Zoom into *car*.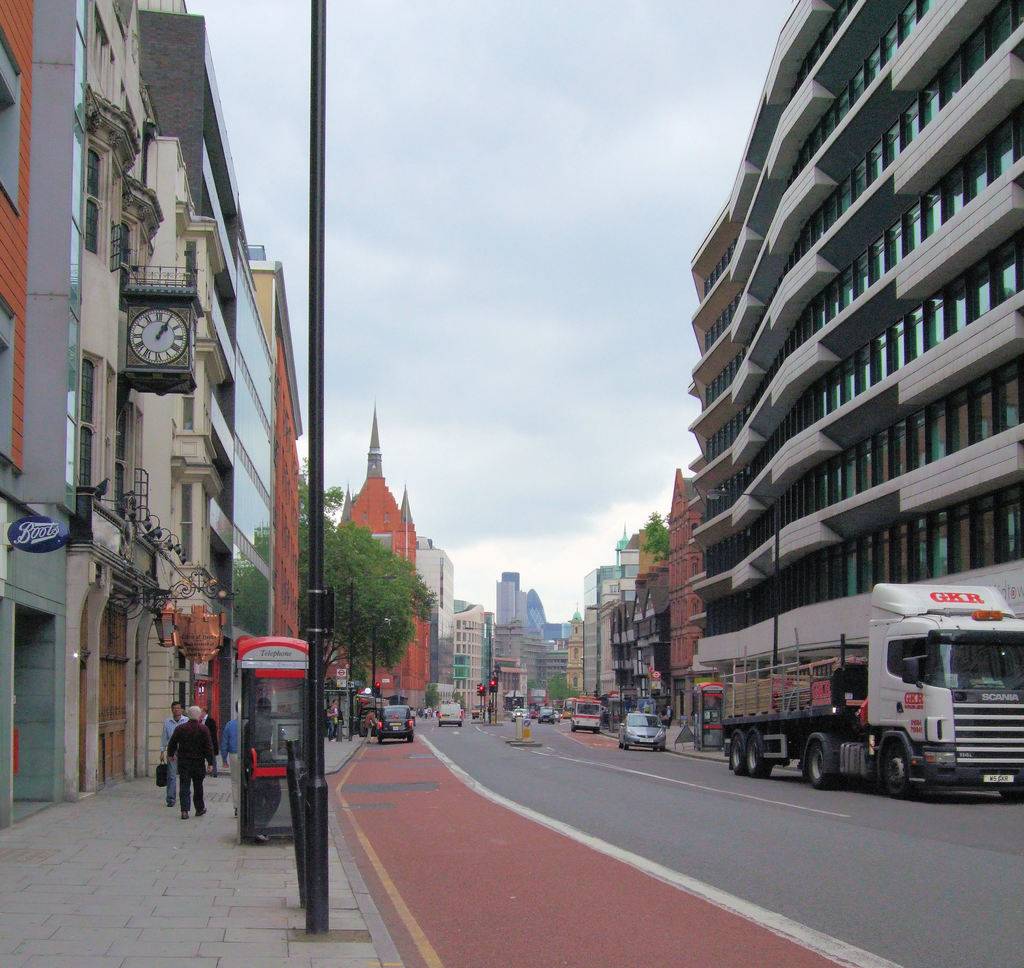
Zoom target: rect(619, 715, 665, 754).
